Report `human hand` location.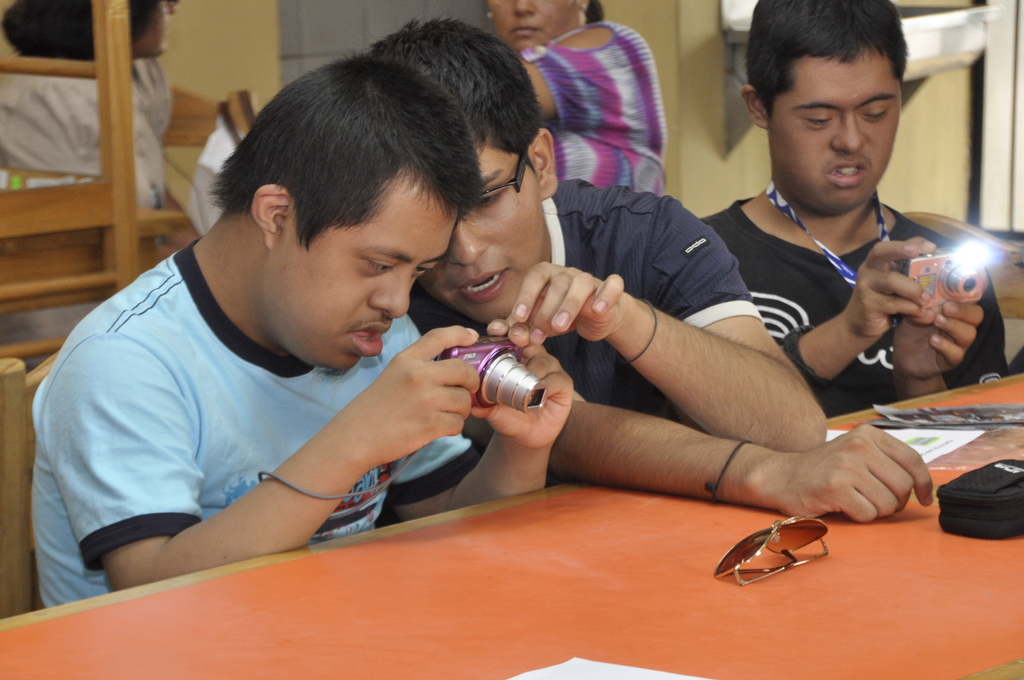
Report: x1=335, y1=324, x2=483, y2=465.
